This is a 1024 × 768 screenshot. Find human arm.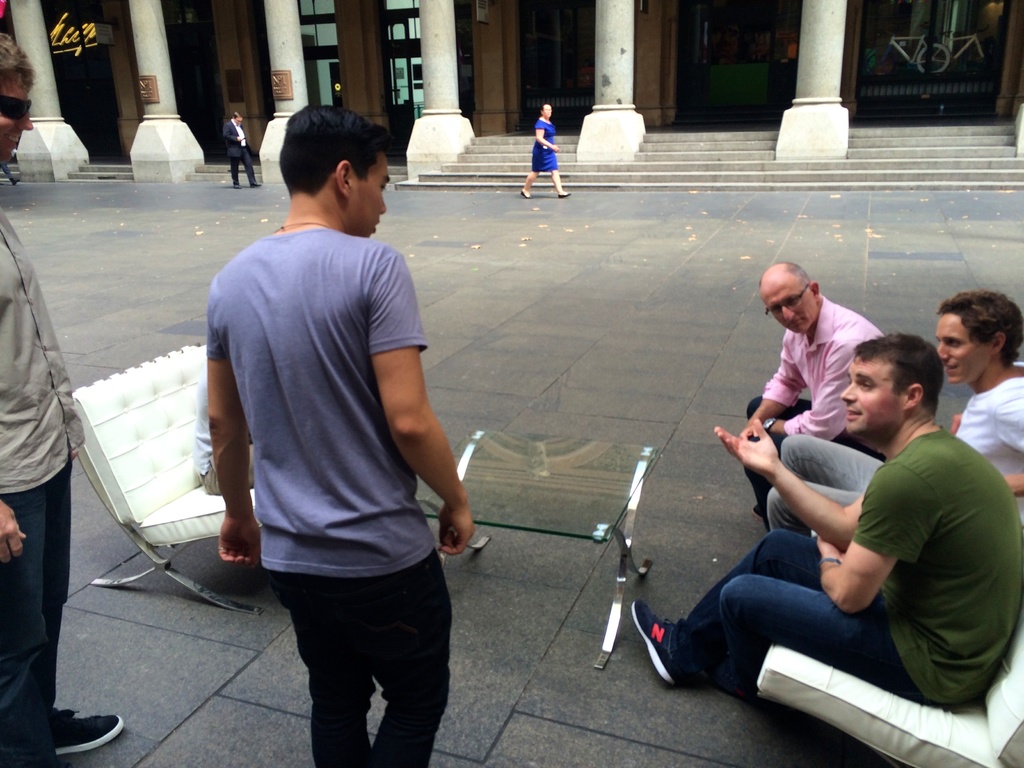
Bounding box: {"left": 0, "top": 495, "right": 28, "bottom": 563}.
